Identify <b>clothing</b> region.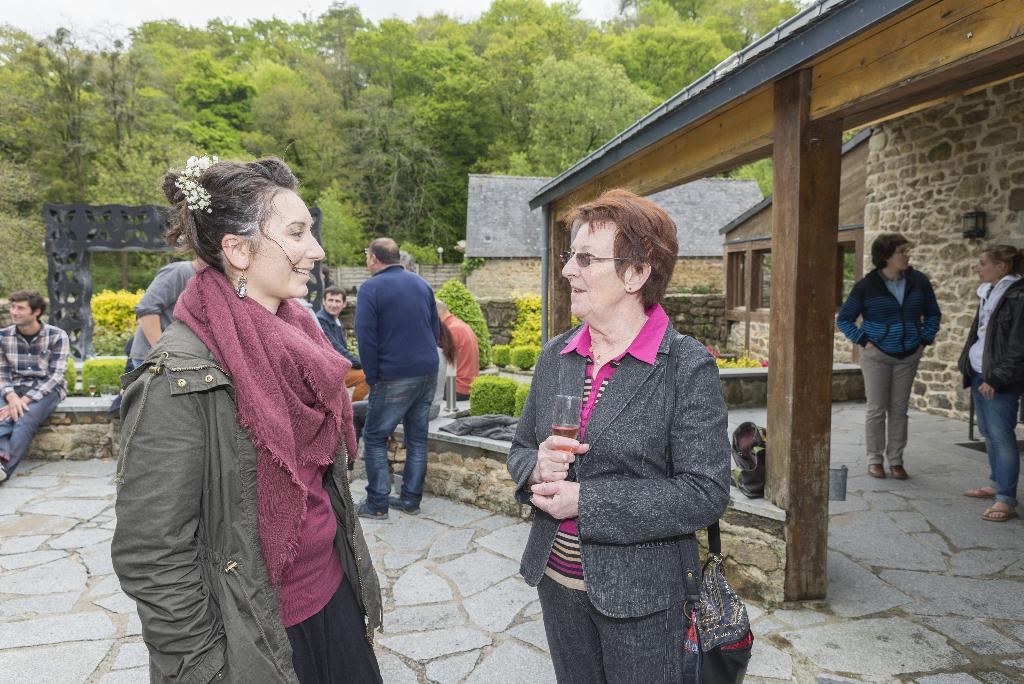
Region: crop(0, 317, 70, 485).
